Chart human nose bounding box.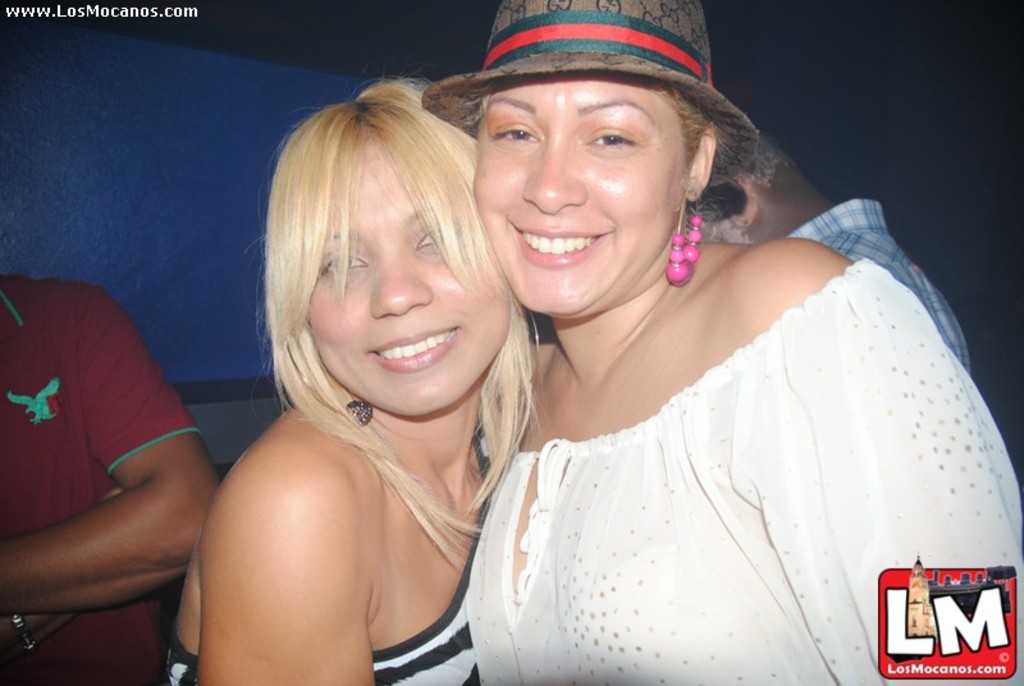
Charted: pyautogui.locateOnScreen(520, 133, 584, 214).
